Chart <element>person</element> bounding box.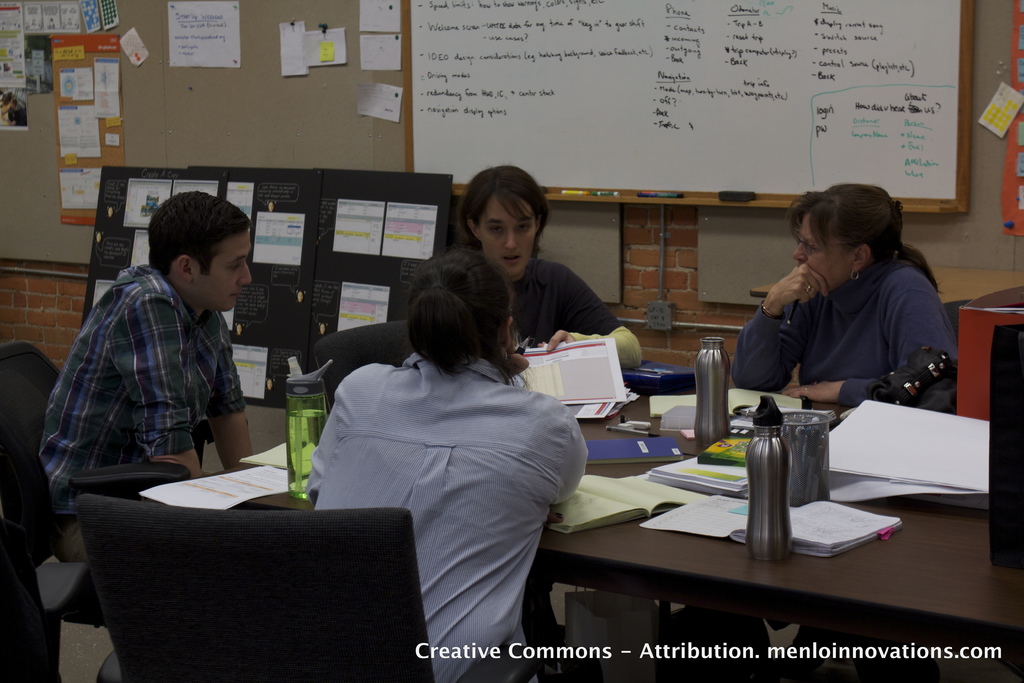
Charted: detection(725, 151, 966, 441).
